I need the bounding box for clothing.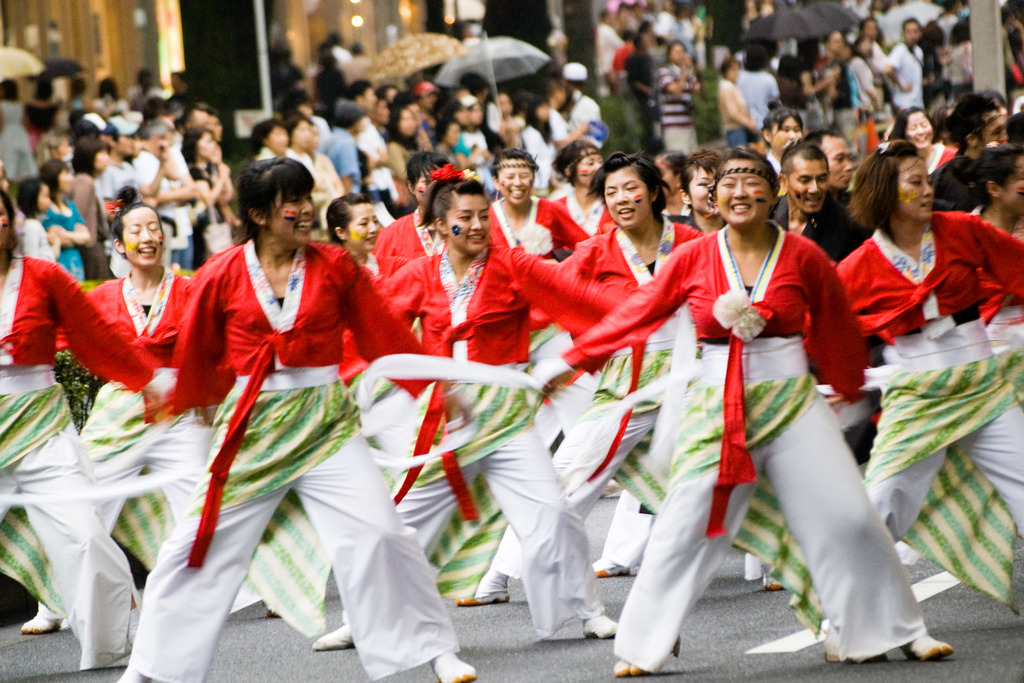
Here it is: BBox(387, 141, 412, 190).
